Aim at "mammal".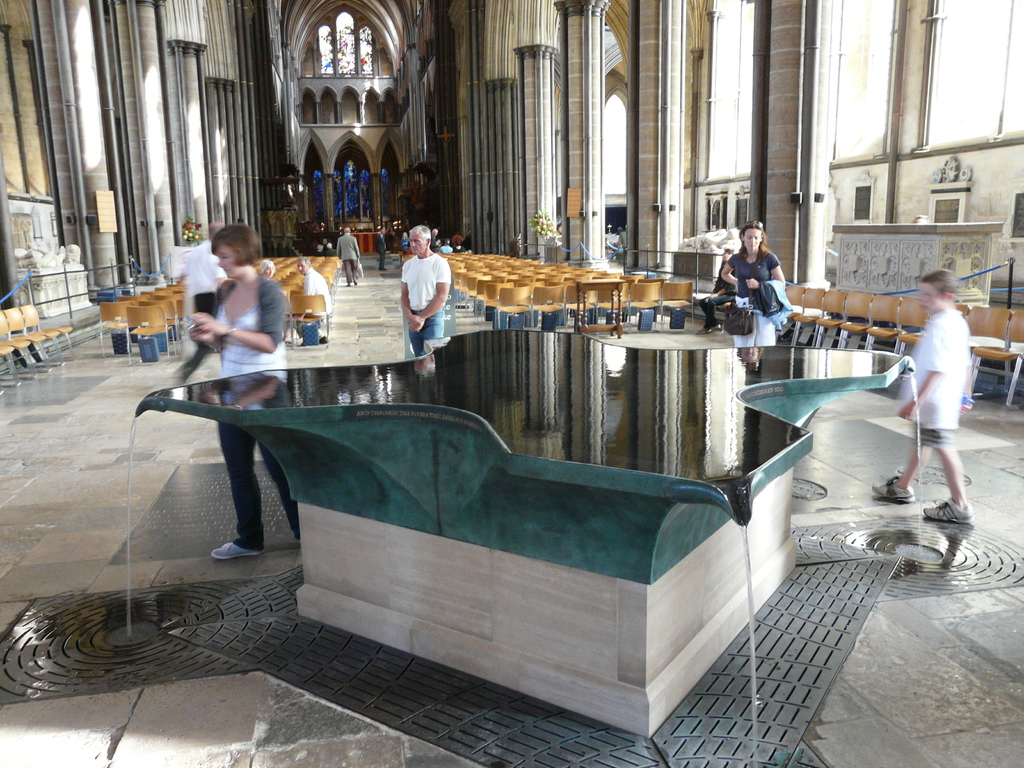
Aimed at bbox(696, 246, 739, 332).
